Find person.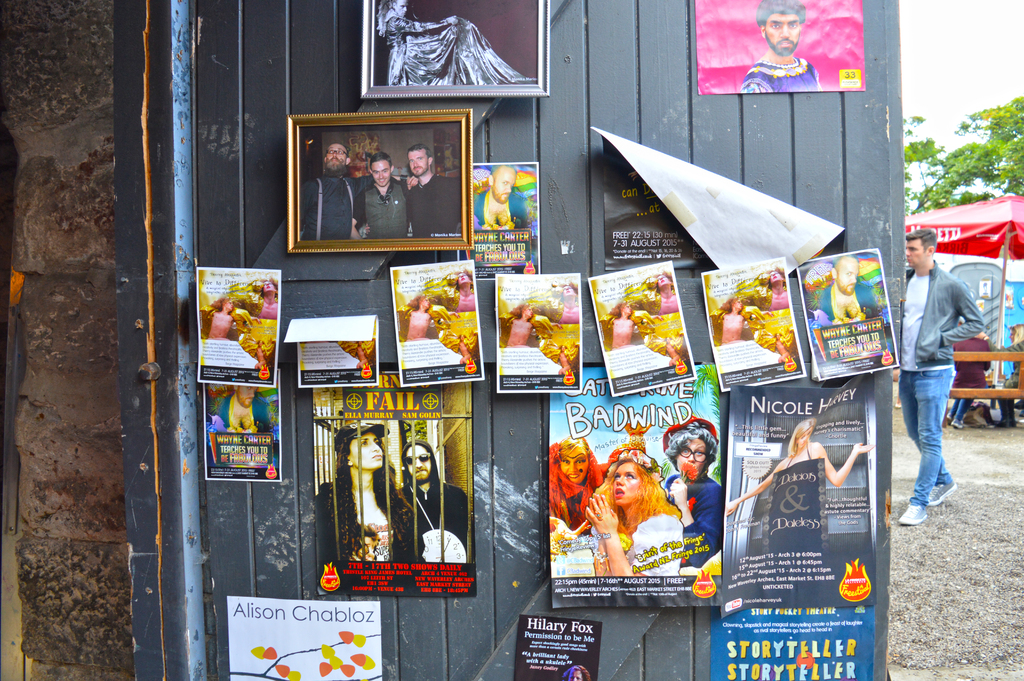
bbox=[376, 0, 528, 86].
